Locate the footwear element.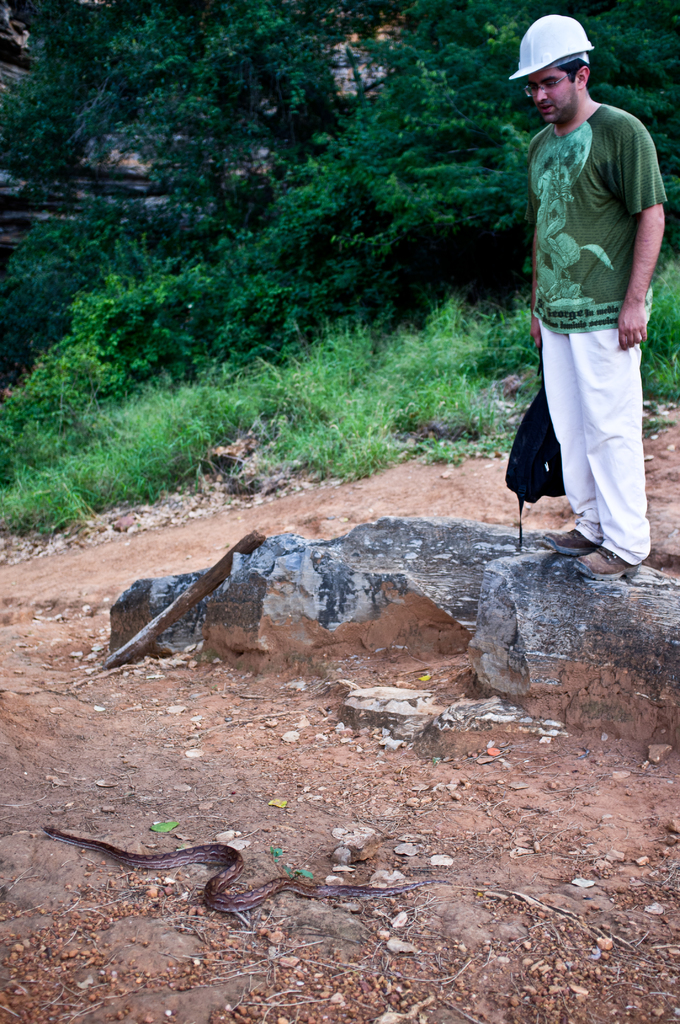
Element bbox: pyautogui.locateOnScreen(545, 523, 604, 554).
